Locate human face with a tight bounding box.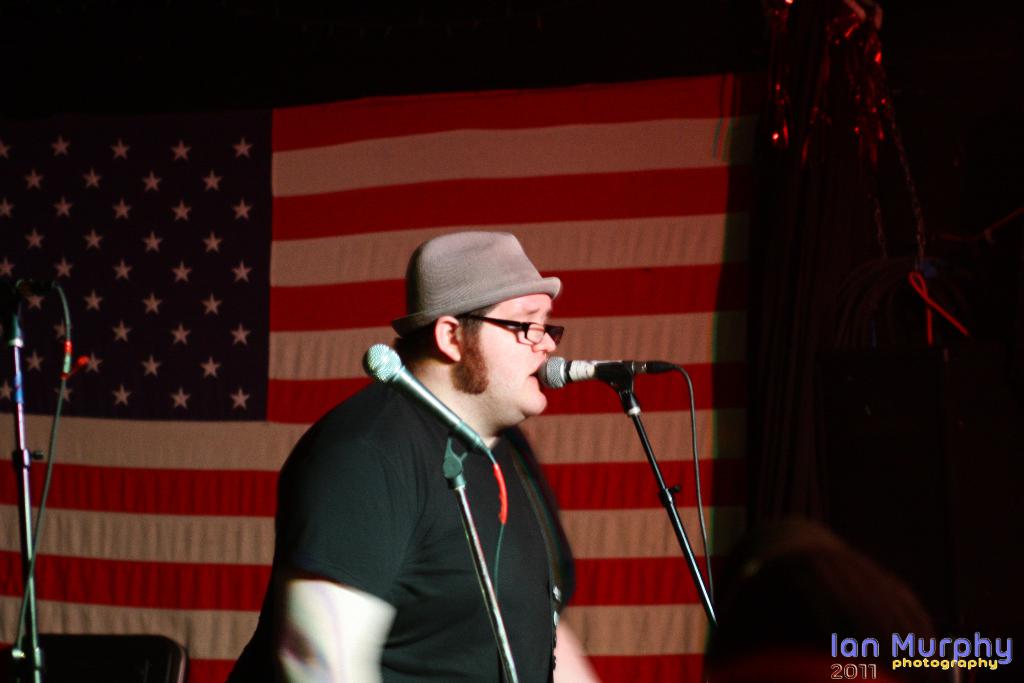
[x1=453, y1=293, x2=561, y2=422].
